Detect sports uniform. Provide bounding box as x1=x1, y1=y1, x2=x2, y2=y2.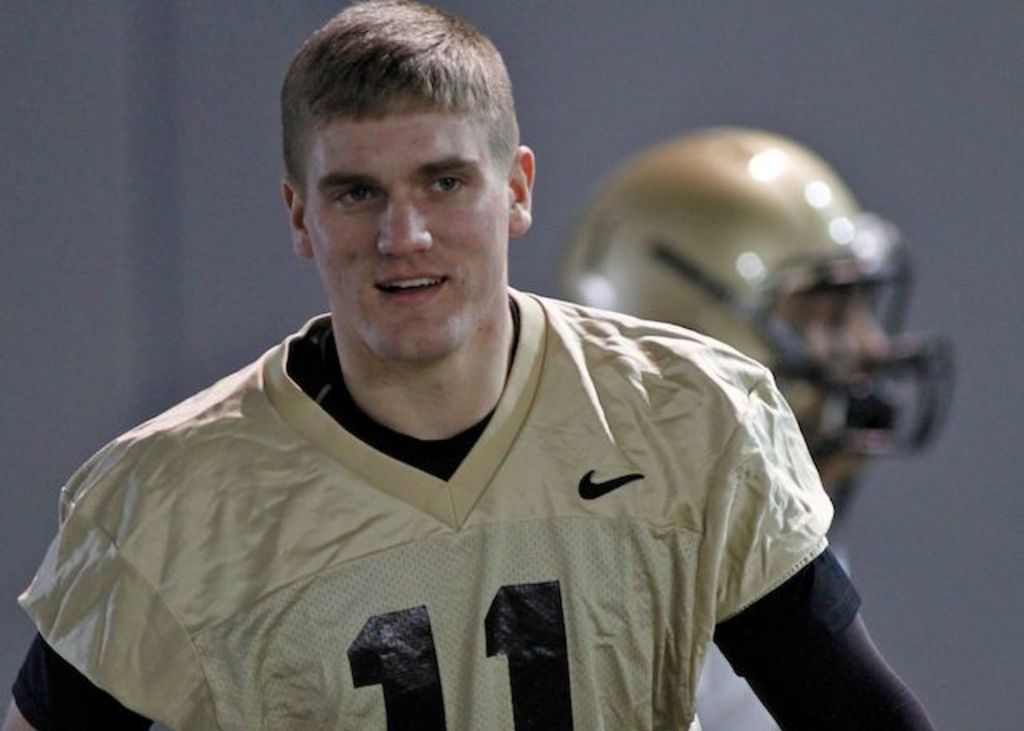
x1=8, y1=282, x2=939, y2=729.
